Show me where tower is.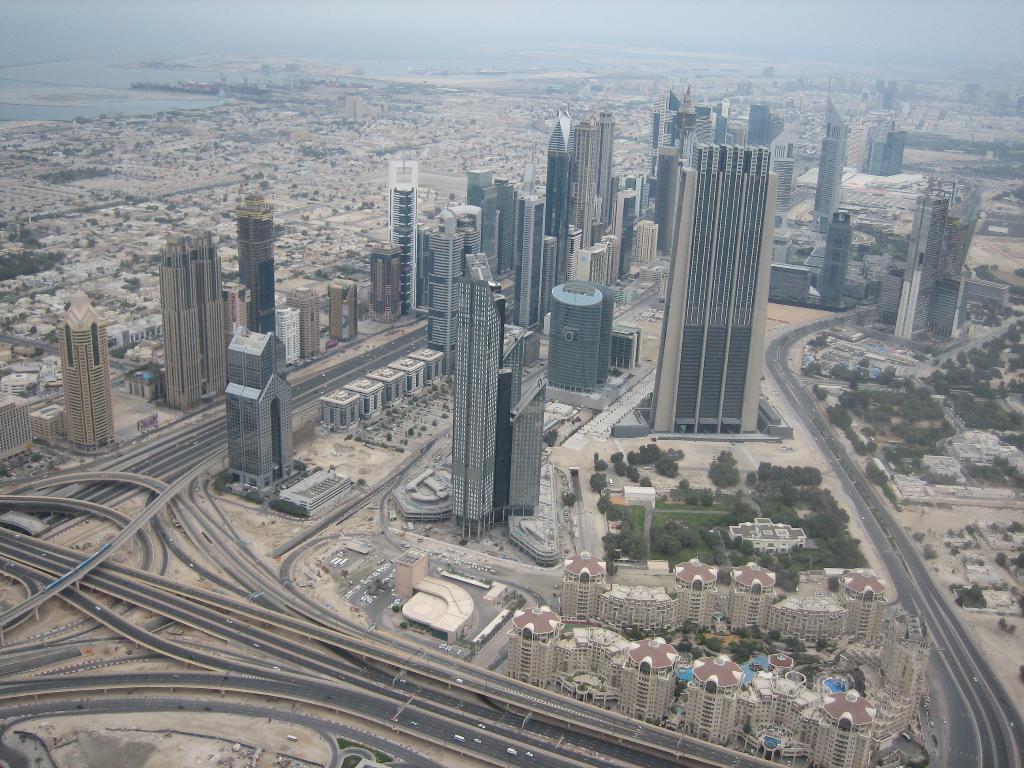
tower is at [547, 111, 562, 300].
